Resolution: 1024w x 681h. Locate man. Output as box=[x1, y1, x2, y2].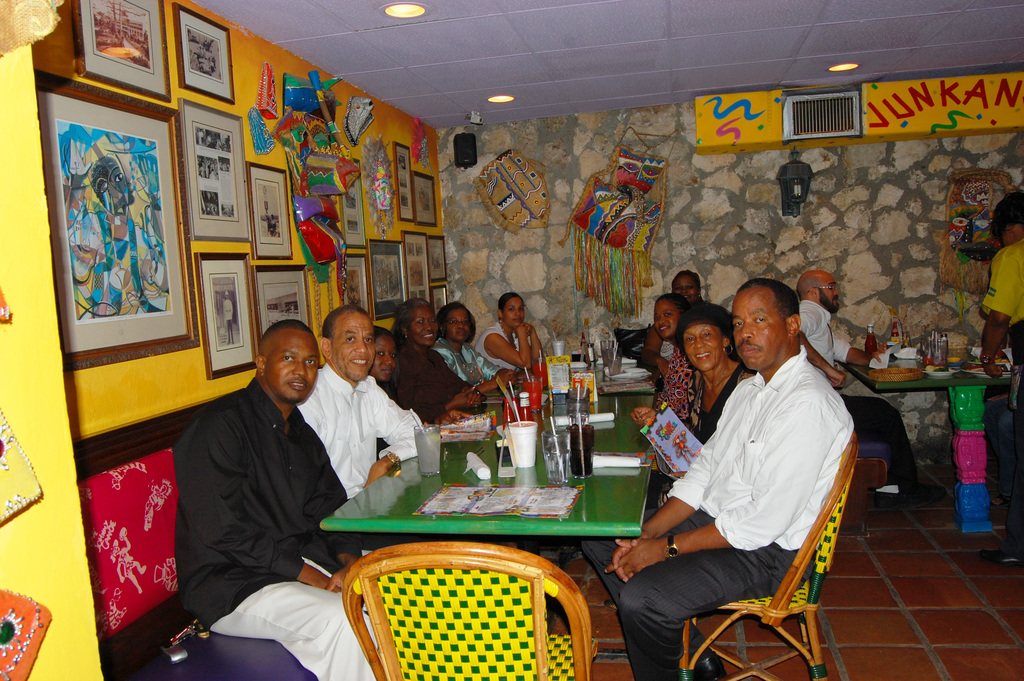
box=[668, 268, 732, 346].
